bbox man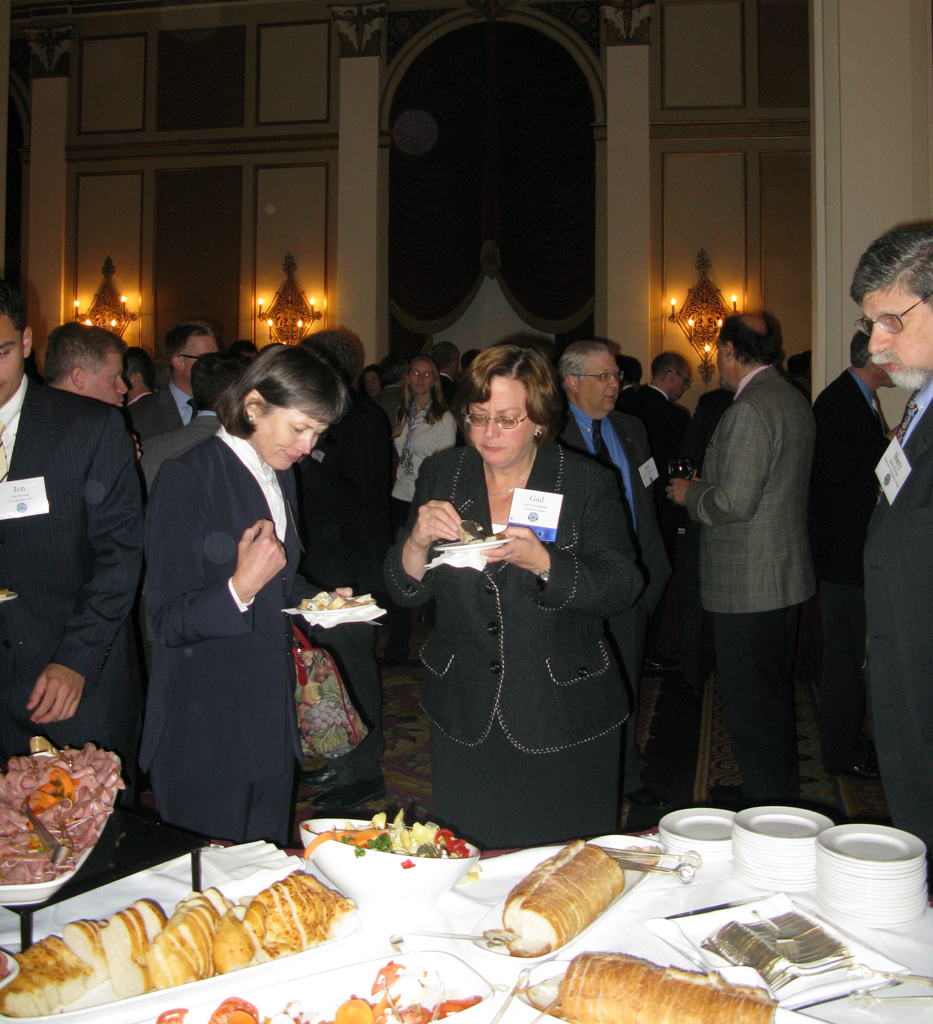
box=[40, 319, 131, 402]
